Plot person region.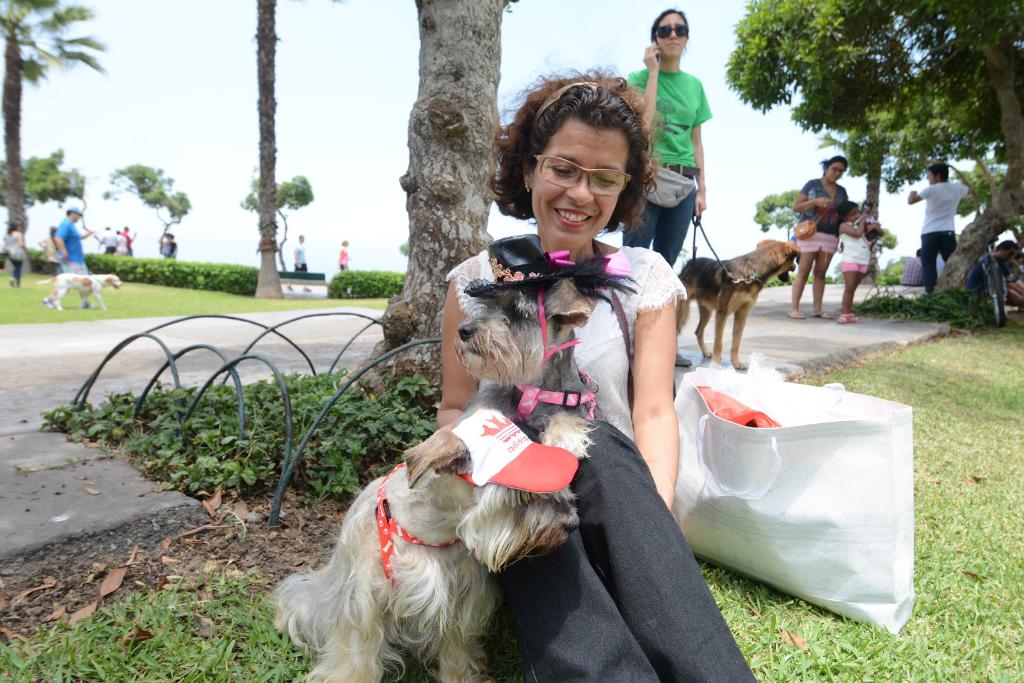
Plotted at <region>640, 8, 726, 237</region>.
